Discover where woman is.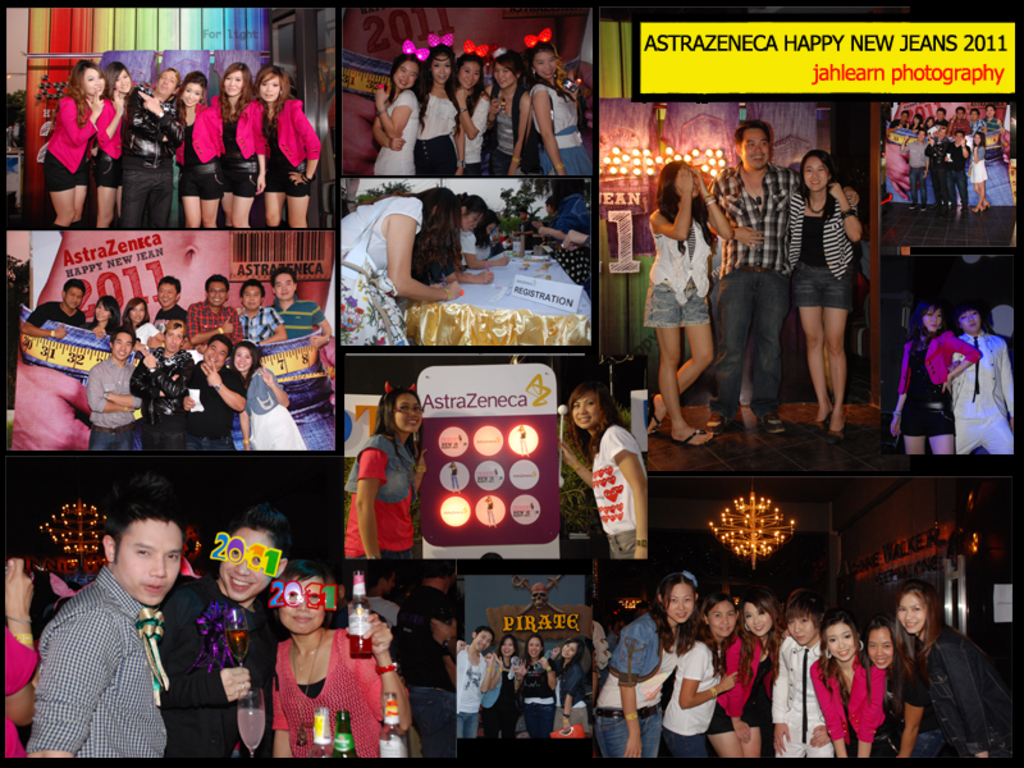
Discovered at {"x1": 78, "y1": 293, "x2": 124, "y2": 339}.
